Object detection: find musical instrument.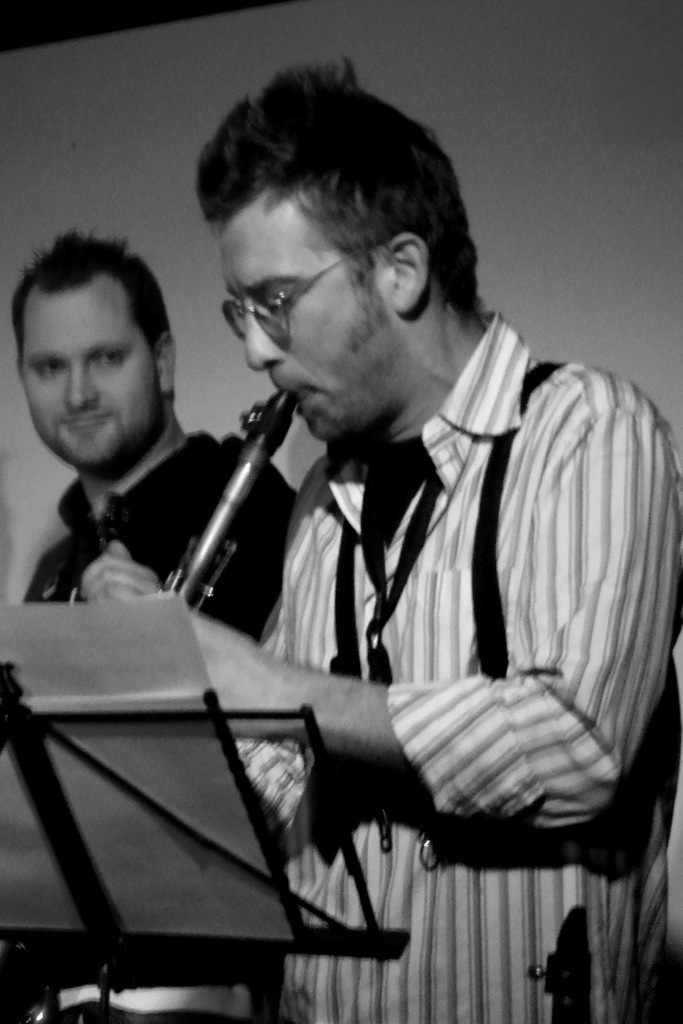
rect(150, 353, 327, 622).
